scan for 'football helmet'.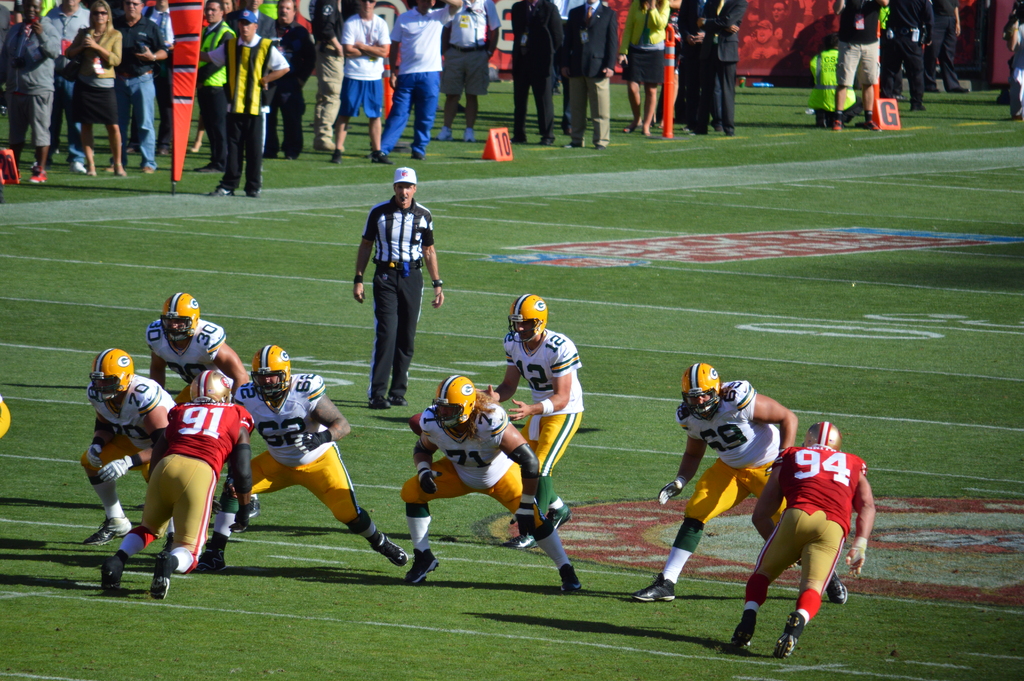
Scan result: bbox(680, 364, 724, 420).
